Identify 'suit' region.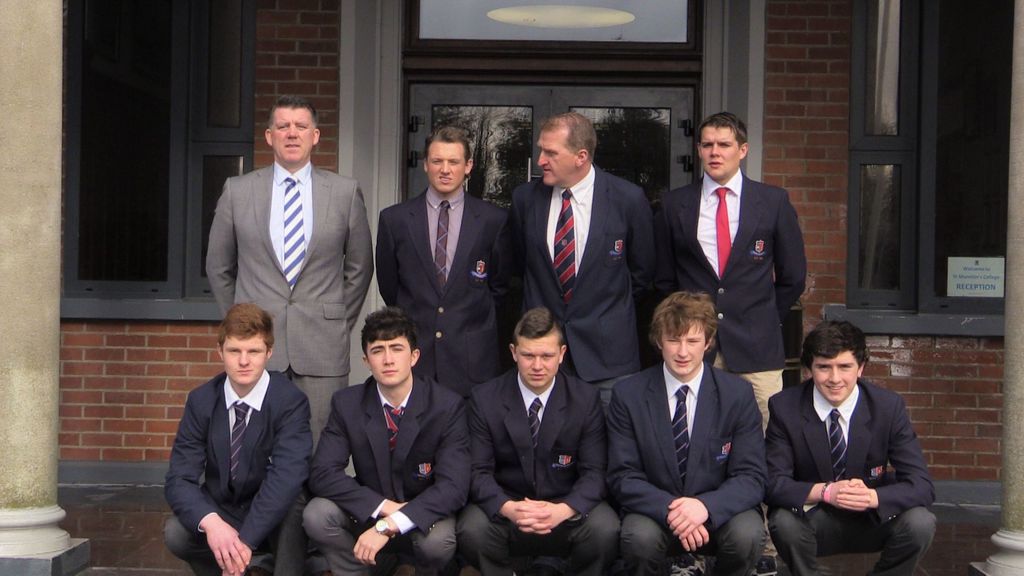
Region: 609, 358, 771, 575.
